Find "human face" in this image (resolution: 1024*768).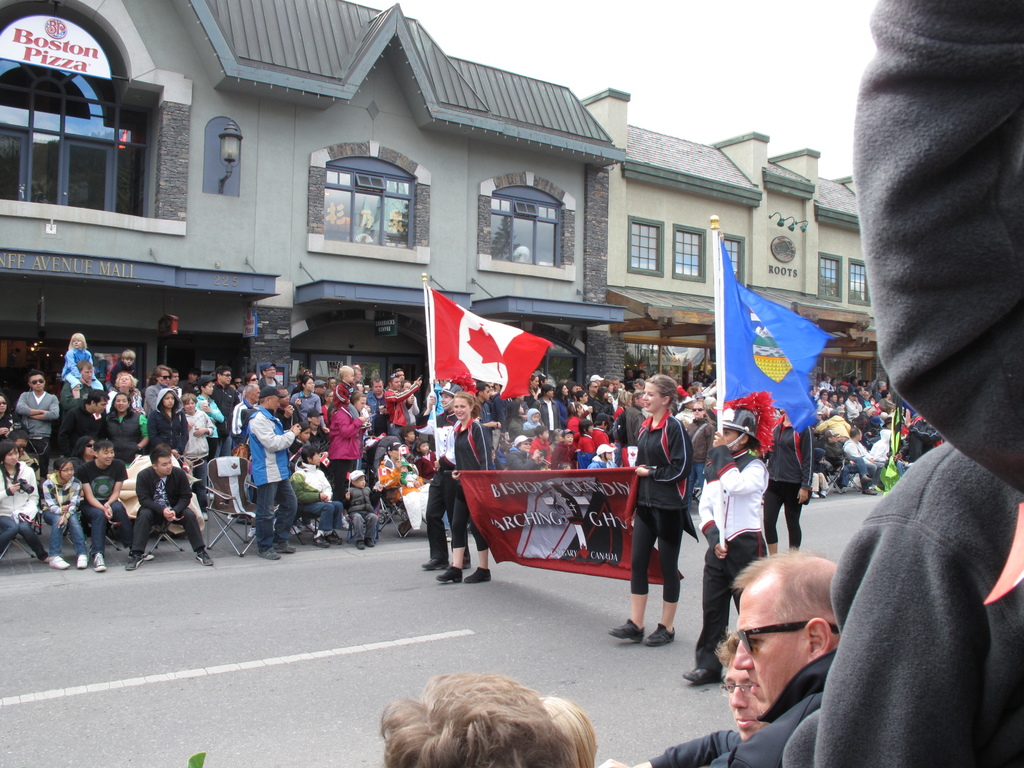
bbox(515, 403, 528, 413).
